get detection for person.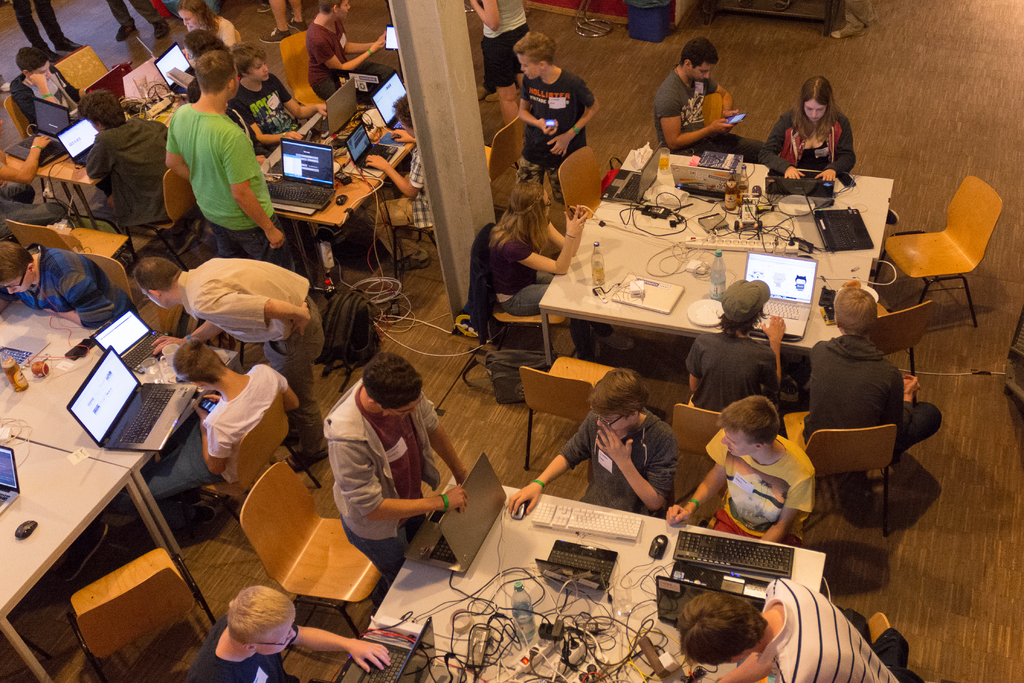
Detection: (325,352,469,589).
